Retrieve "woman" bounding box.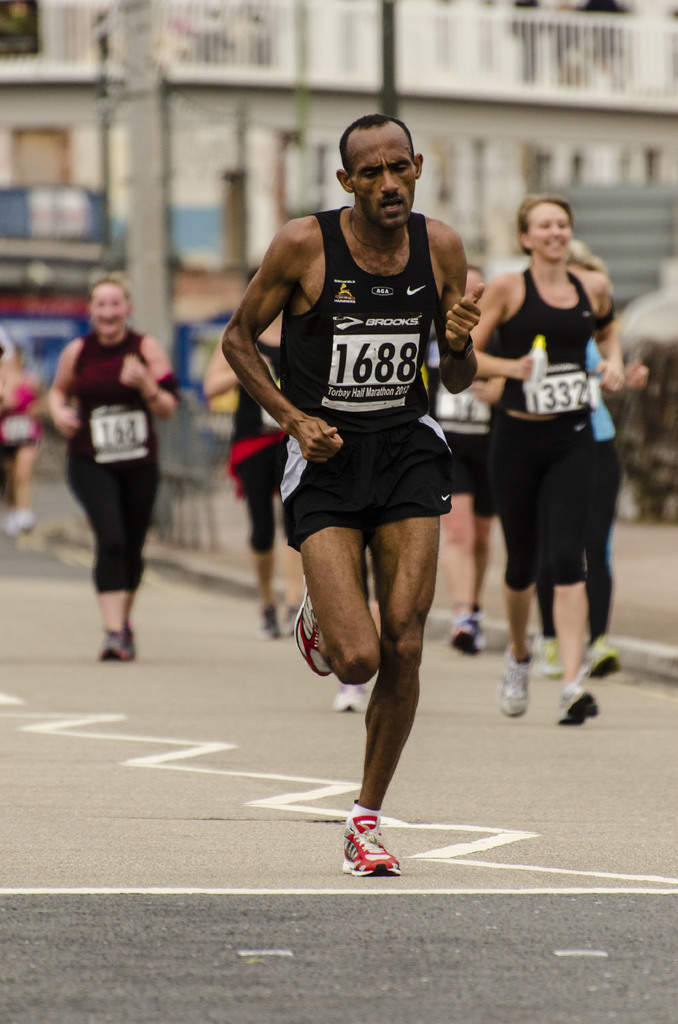
Bounding box: box=[0, 317, 40, 531].
